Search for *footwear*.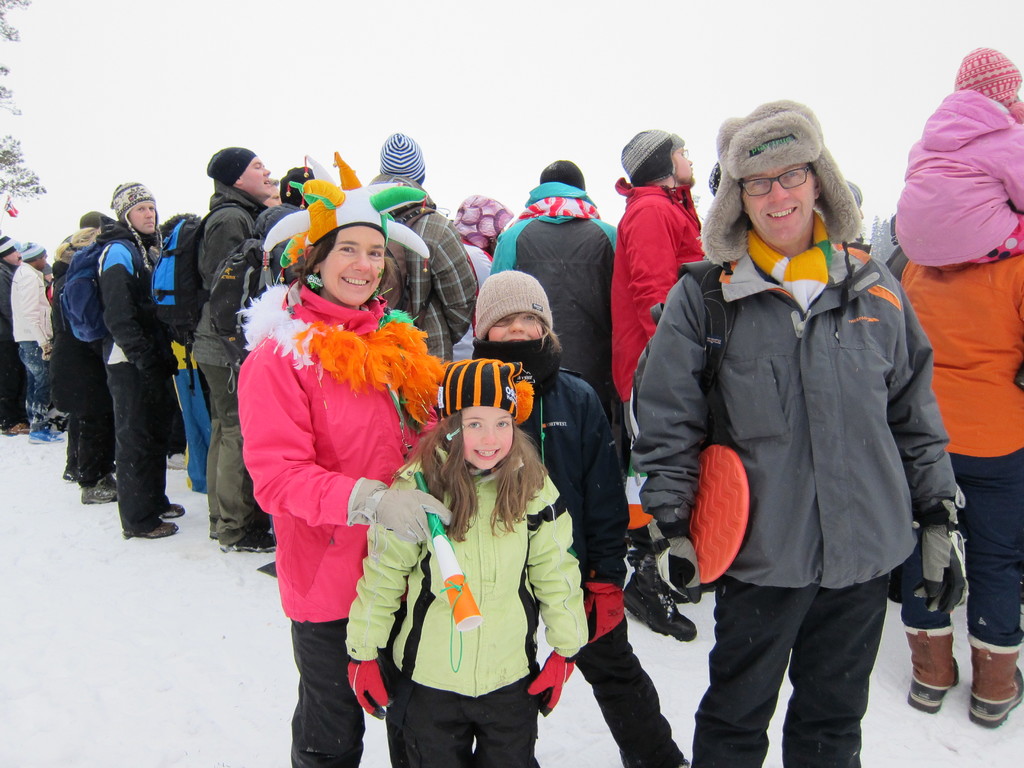
Found at box=[77, 477, 115, 500].
